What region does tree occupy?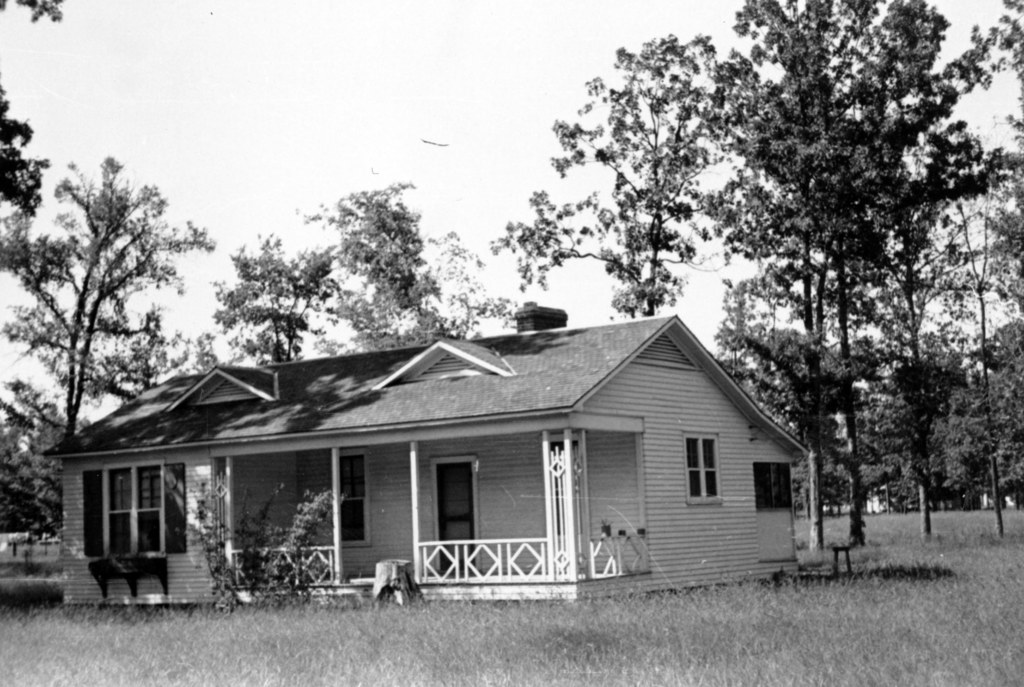
{"left": 28, "top": 136, "right": 193, "bottom": 486}.
